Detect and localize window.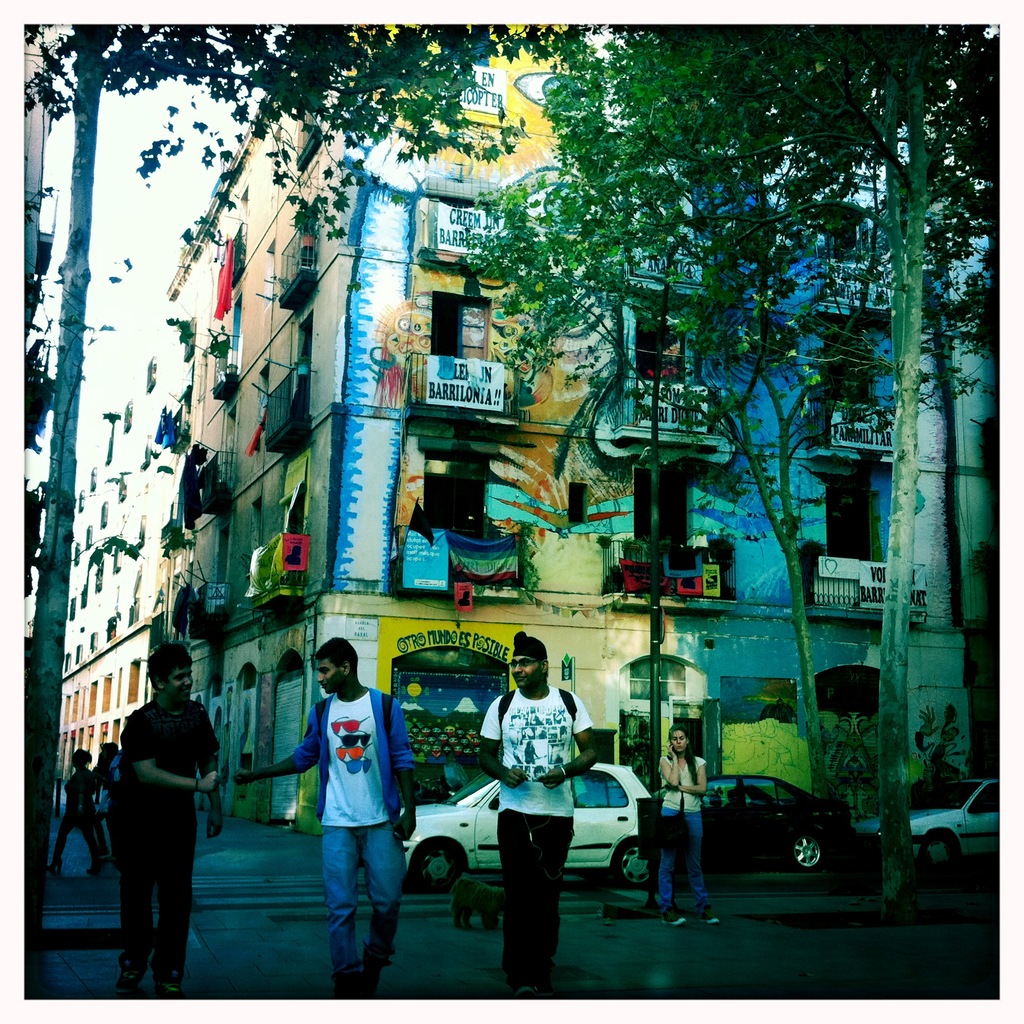
Localized at (428,474,489,547).
